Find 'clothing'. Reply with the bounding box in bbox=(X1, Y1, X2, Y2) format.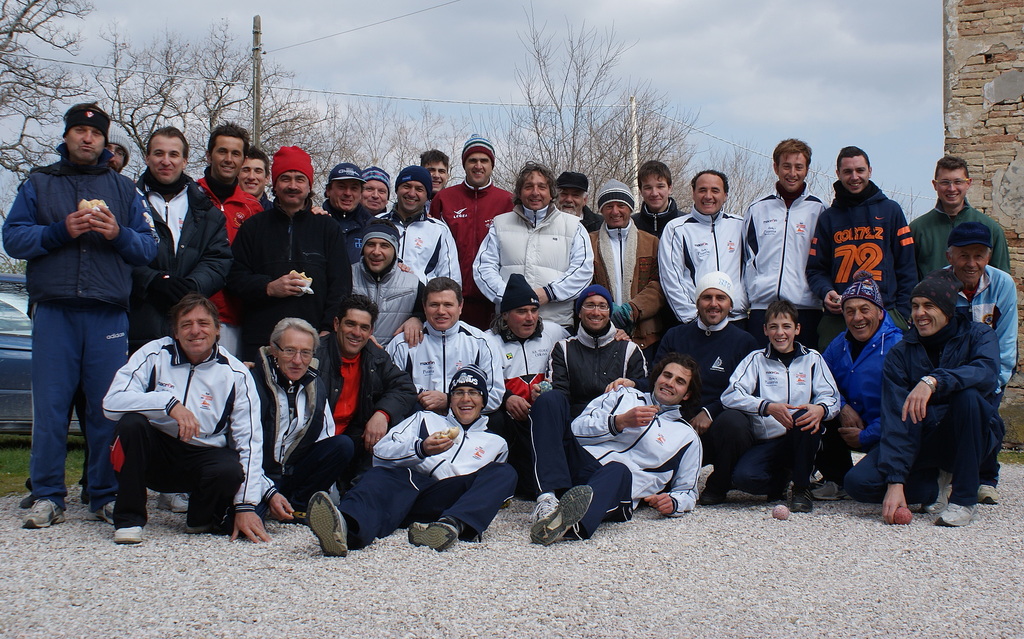
bbox=(190, 181, 268, 366).
